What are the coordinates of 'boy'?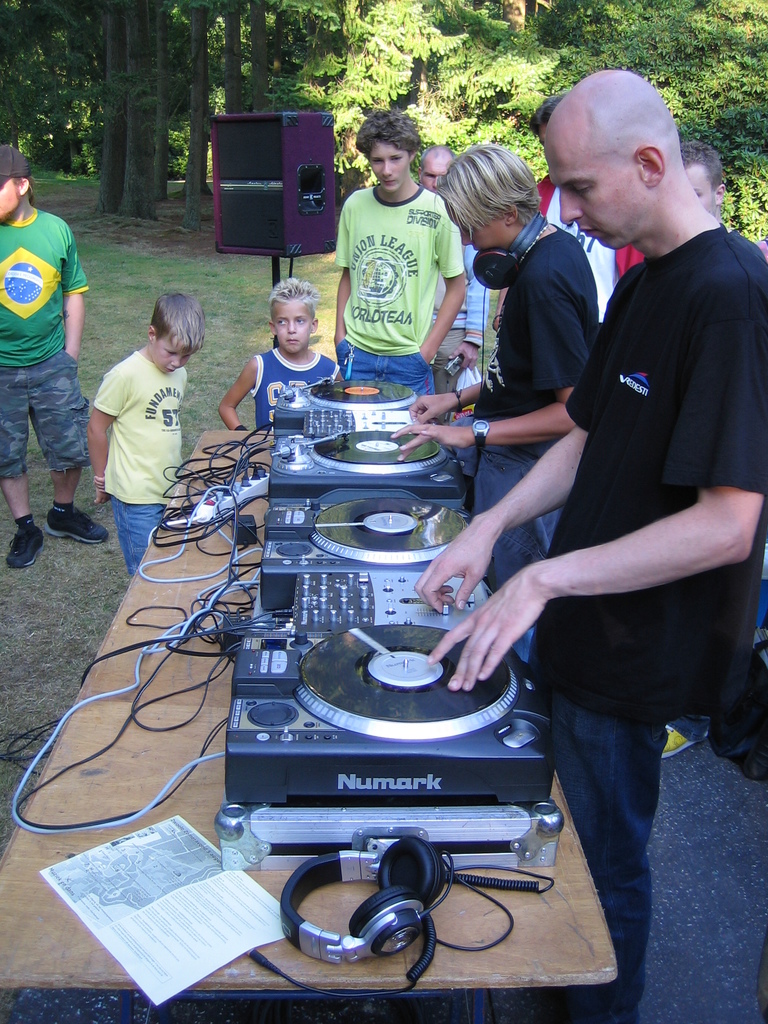
<region>70, 278, 212, 549</region>.
